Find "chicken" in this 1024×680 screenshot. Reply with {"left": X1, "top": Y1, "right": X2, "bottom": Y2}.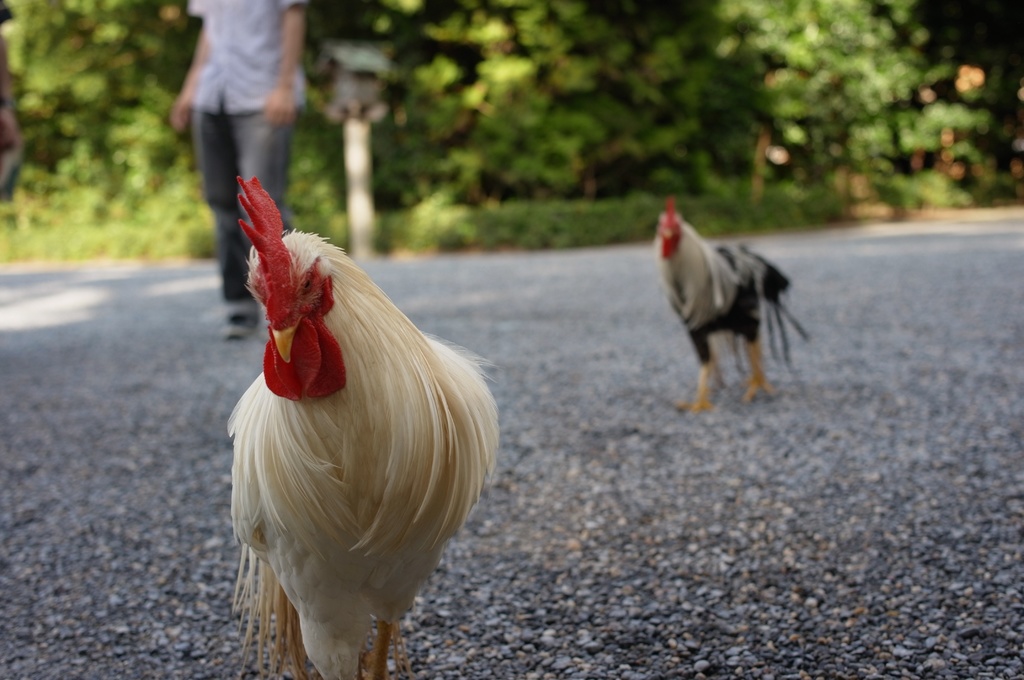
{"left": 229, "top": 186, "right": 511, "bottom": 677}.
